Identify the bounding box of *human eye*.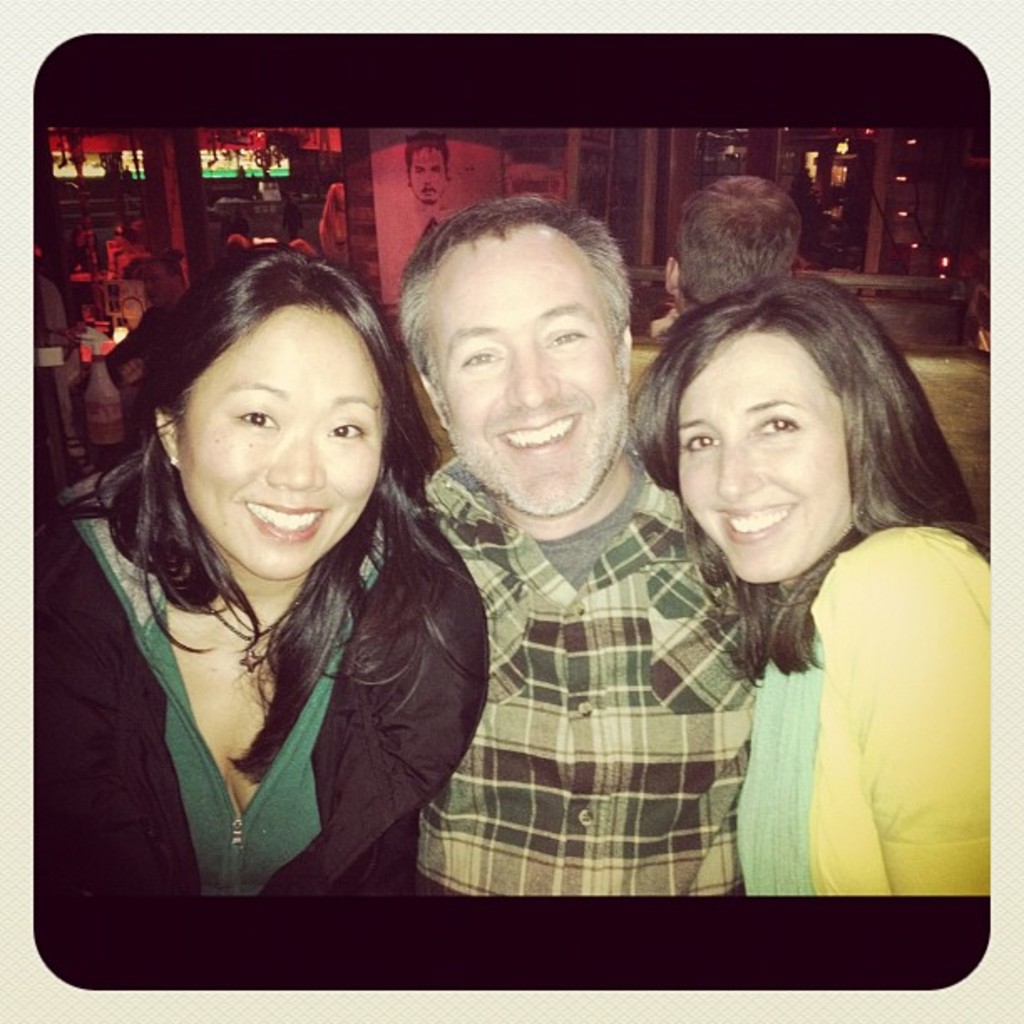
<region>428, 164, 443, 174</region>.
